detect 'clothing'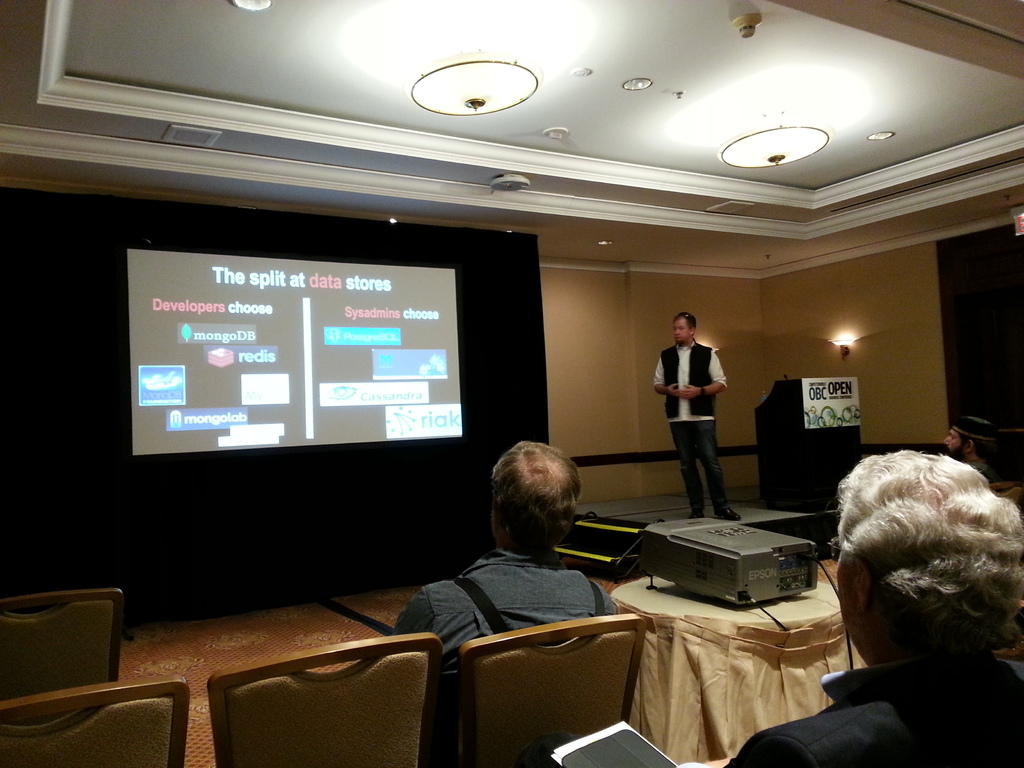
box(969, 458, 993, 484)
